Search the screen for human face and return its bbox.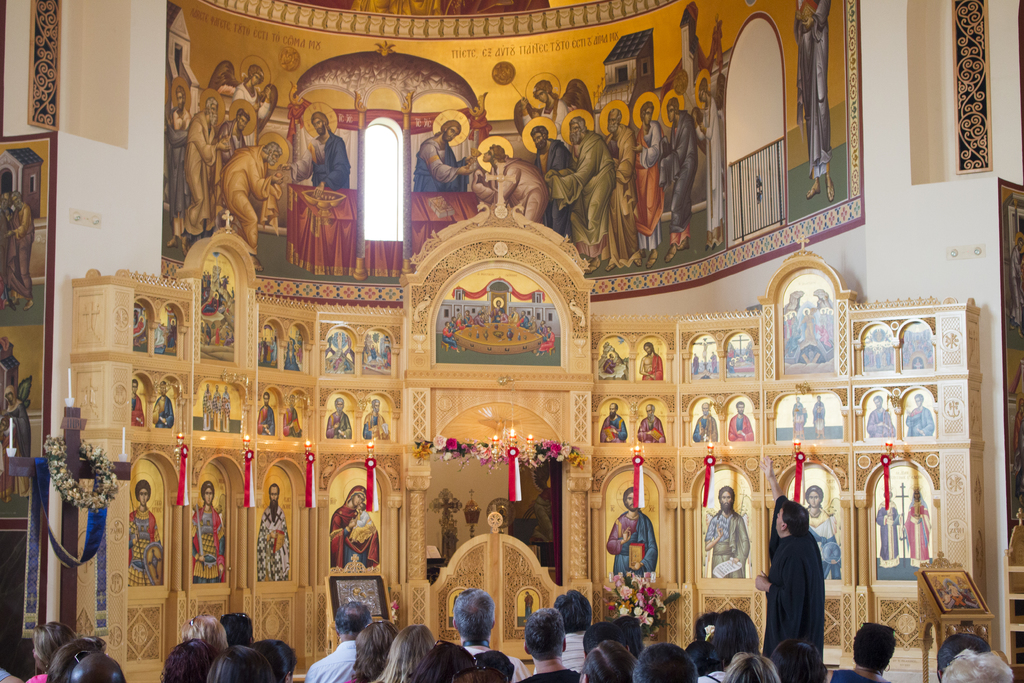
Found: 308,117,324,134.
